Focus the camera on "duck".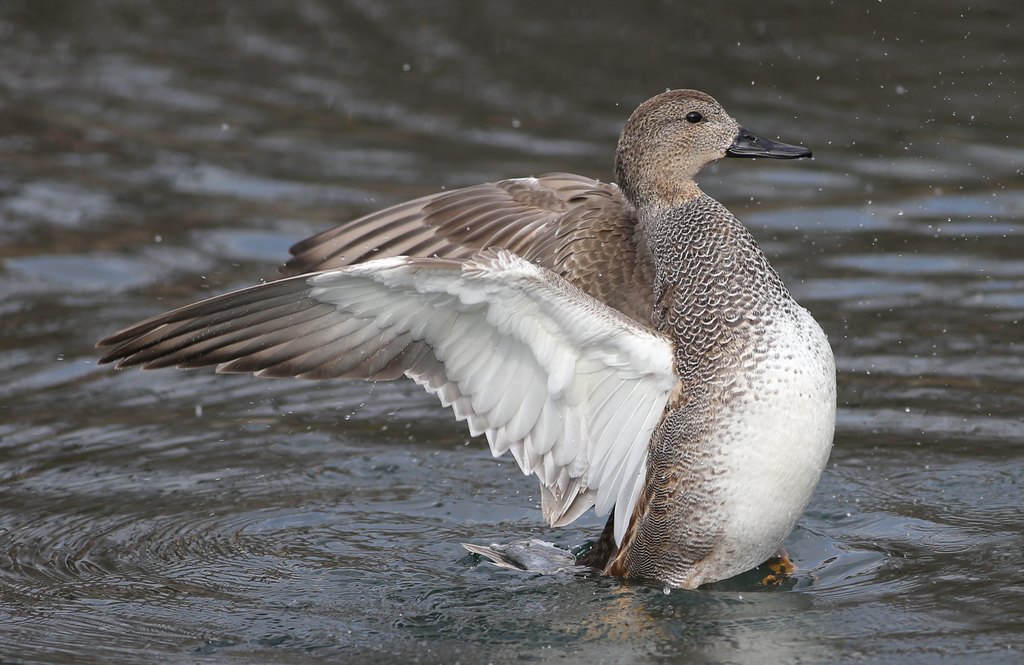
Focus region: [left=139, top=69, right=823, bottom=603].
